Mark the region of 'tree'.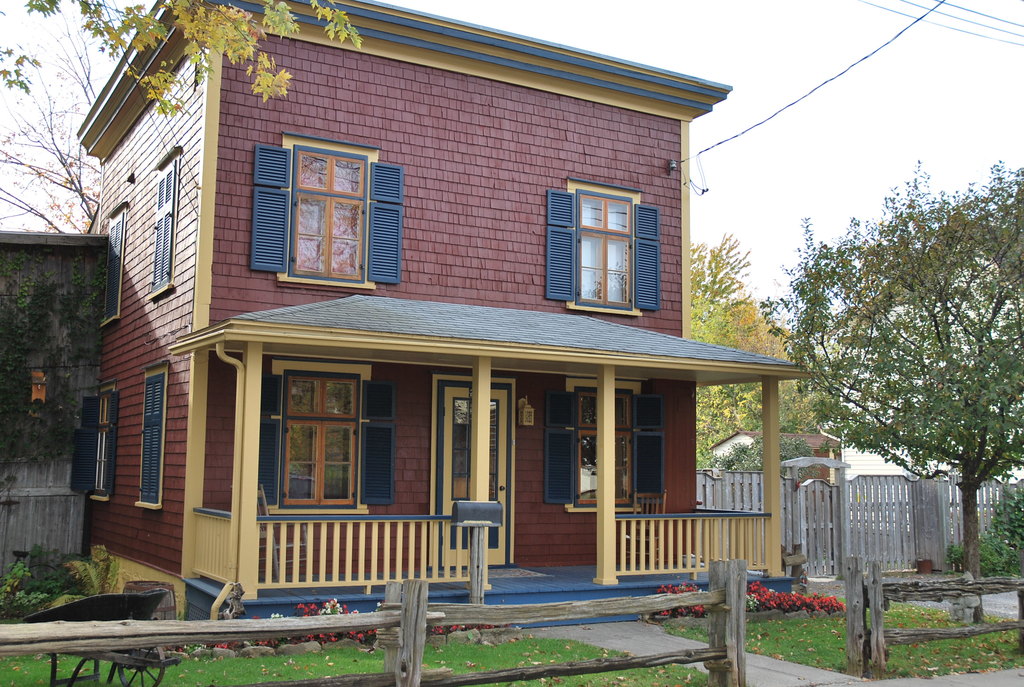
Region: [x1=774, y1=153, x2=1009, y2=564].
